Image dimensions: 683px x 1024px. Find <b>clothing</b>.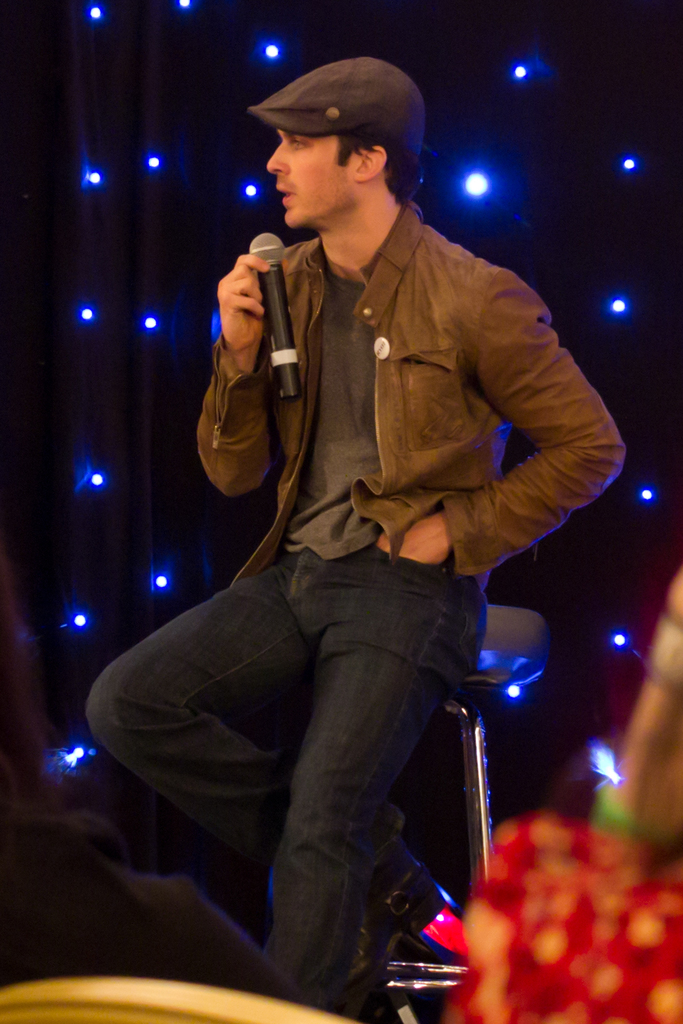
rect(193, 200, 629, 578).
